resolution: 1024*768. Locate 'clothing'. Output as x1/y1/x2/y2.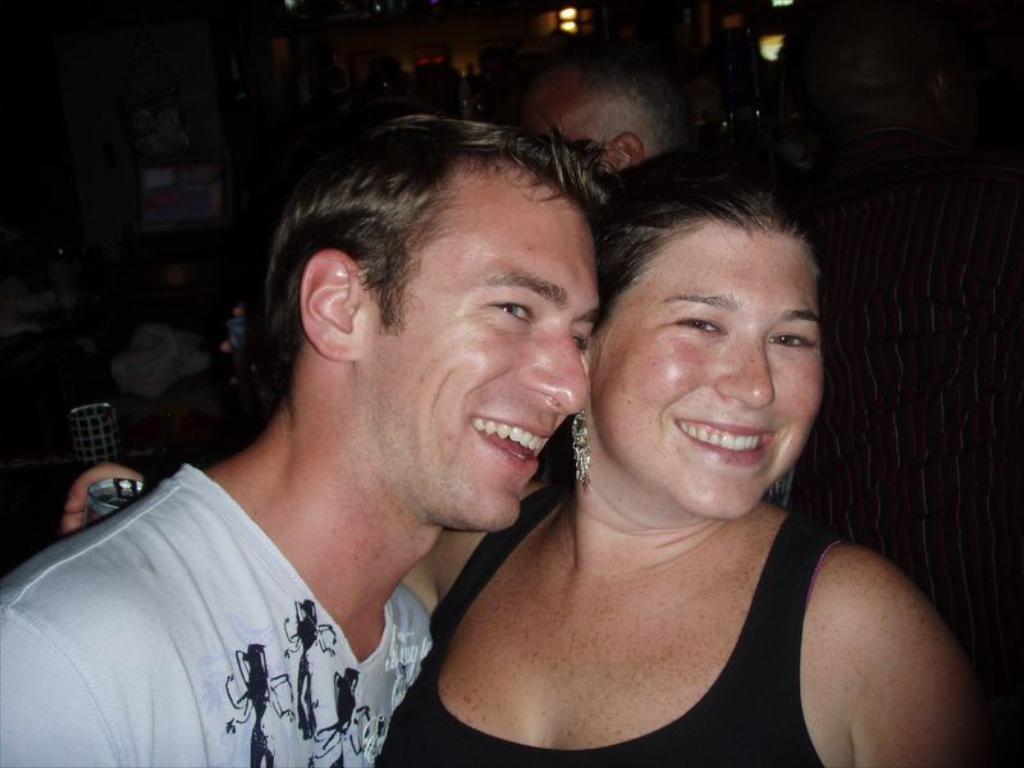
0/444/444/767.
